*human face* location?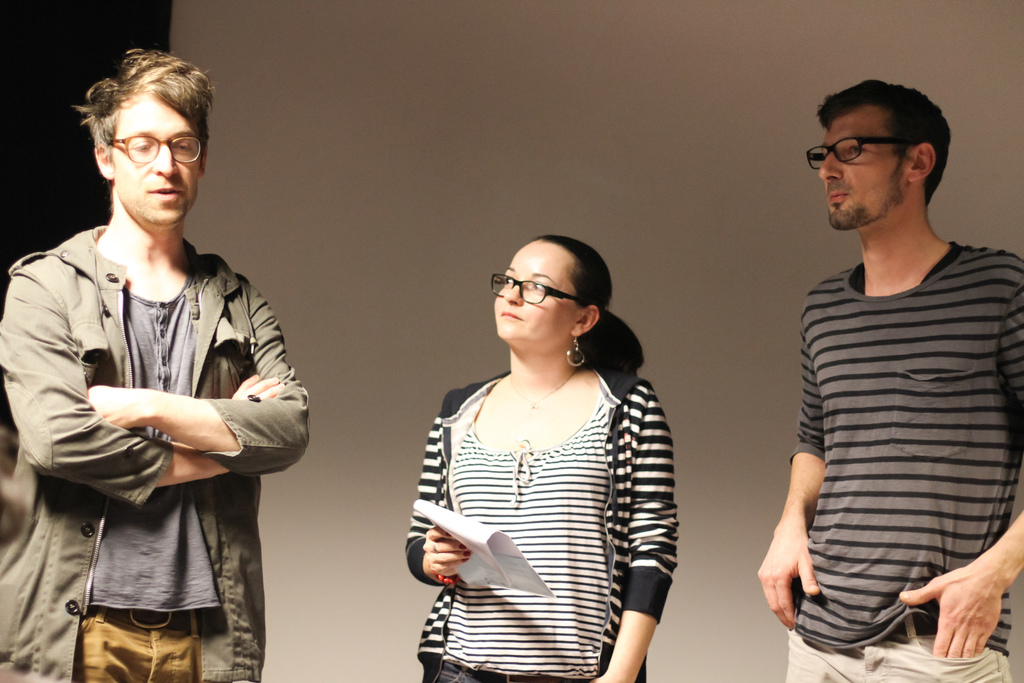
bbox=[821, 104, 899, 231]
